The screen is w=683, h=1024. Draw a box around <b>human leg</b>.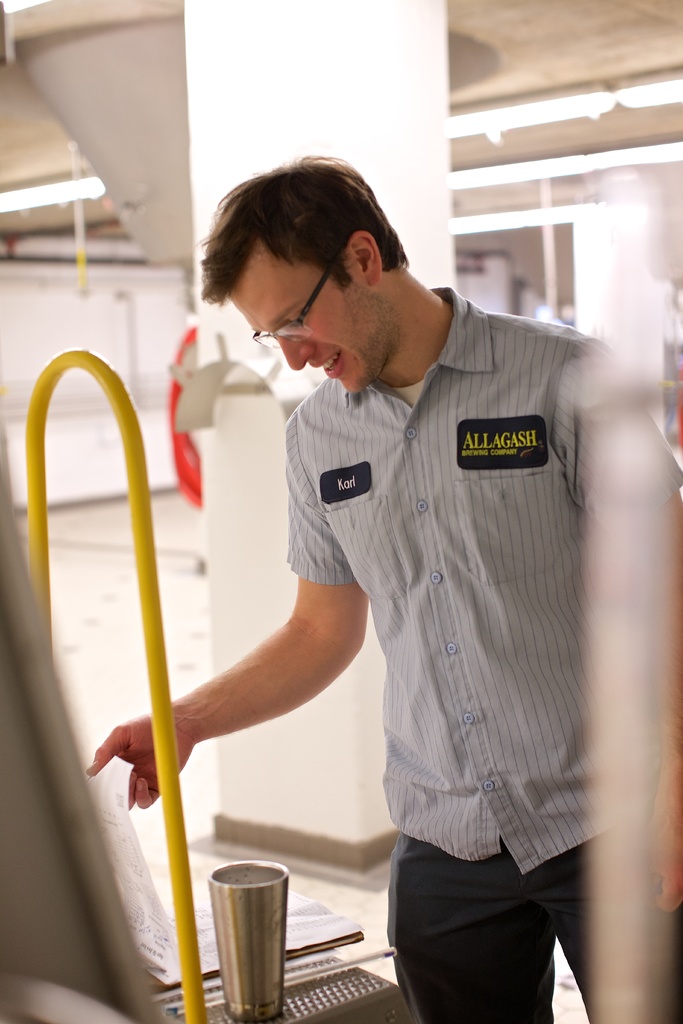
[x1=551, y1=820, x2=682, y2=1023].
